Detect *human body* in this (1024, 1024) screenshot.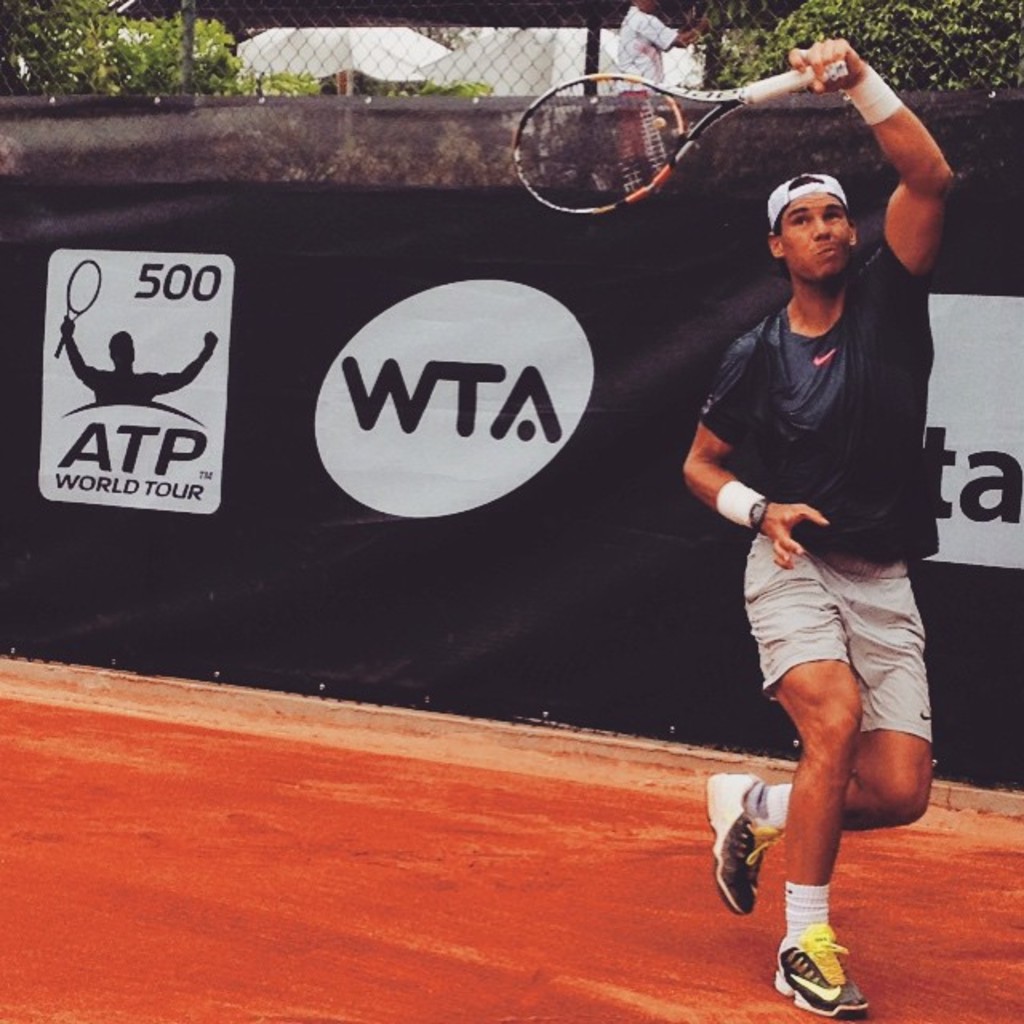
Detection: BBox(56, 318, 216, 405).
